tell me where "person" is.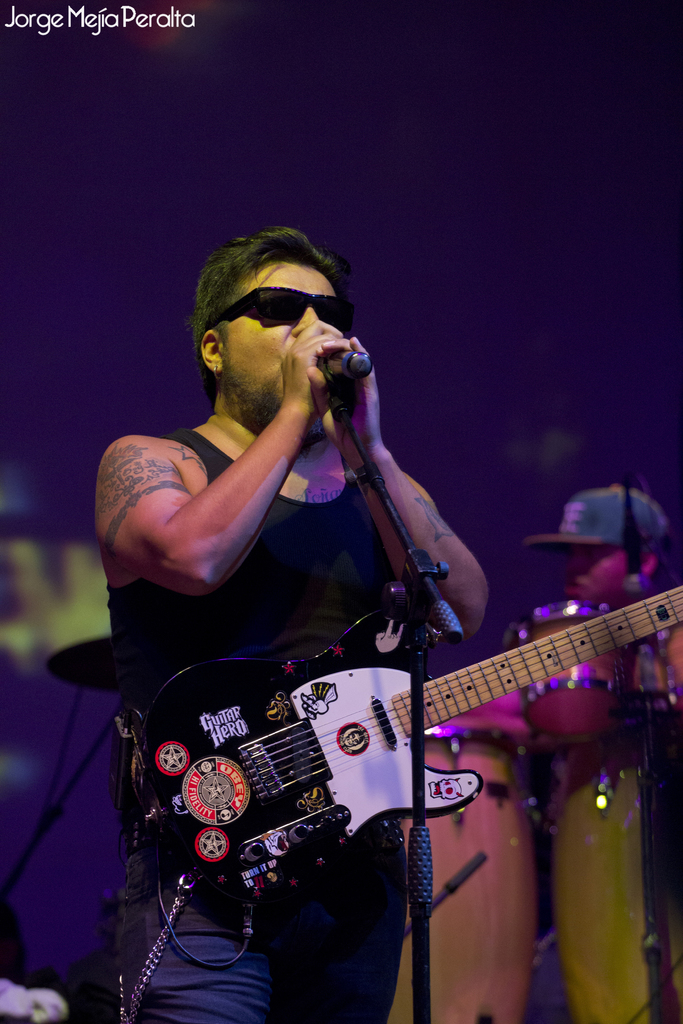
"person" is at <bbox>526, 481, 668, 614</bbox>.
